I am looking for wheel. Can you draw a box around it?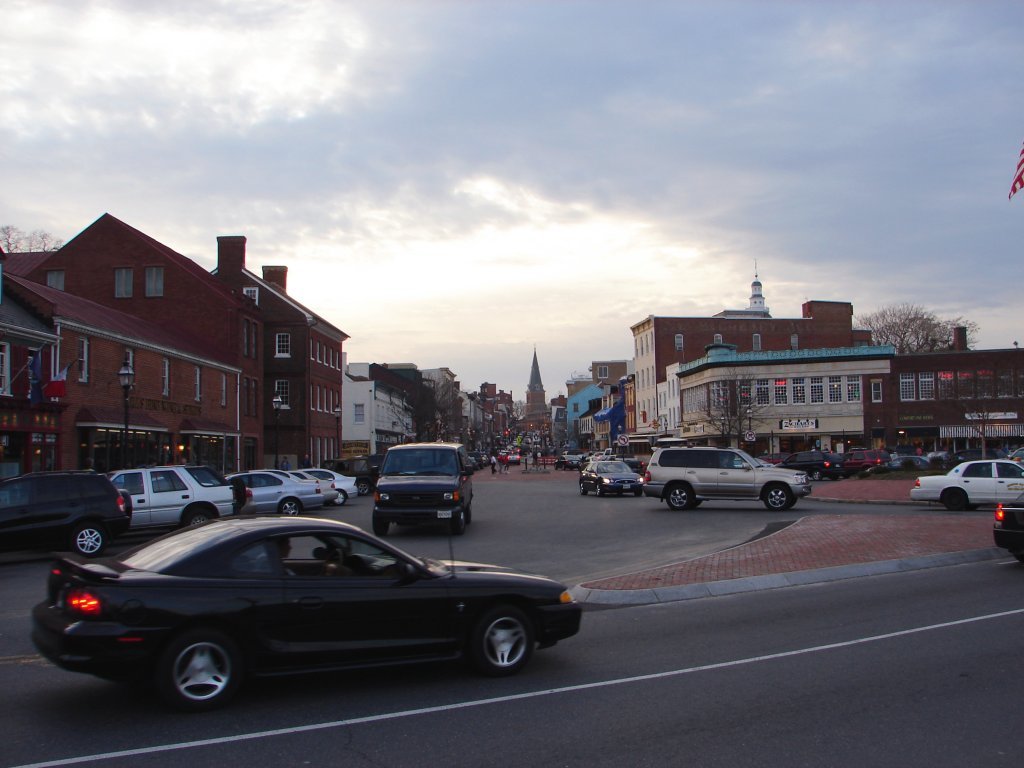
Sure, the bounding box is 764/485/789/509.
